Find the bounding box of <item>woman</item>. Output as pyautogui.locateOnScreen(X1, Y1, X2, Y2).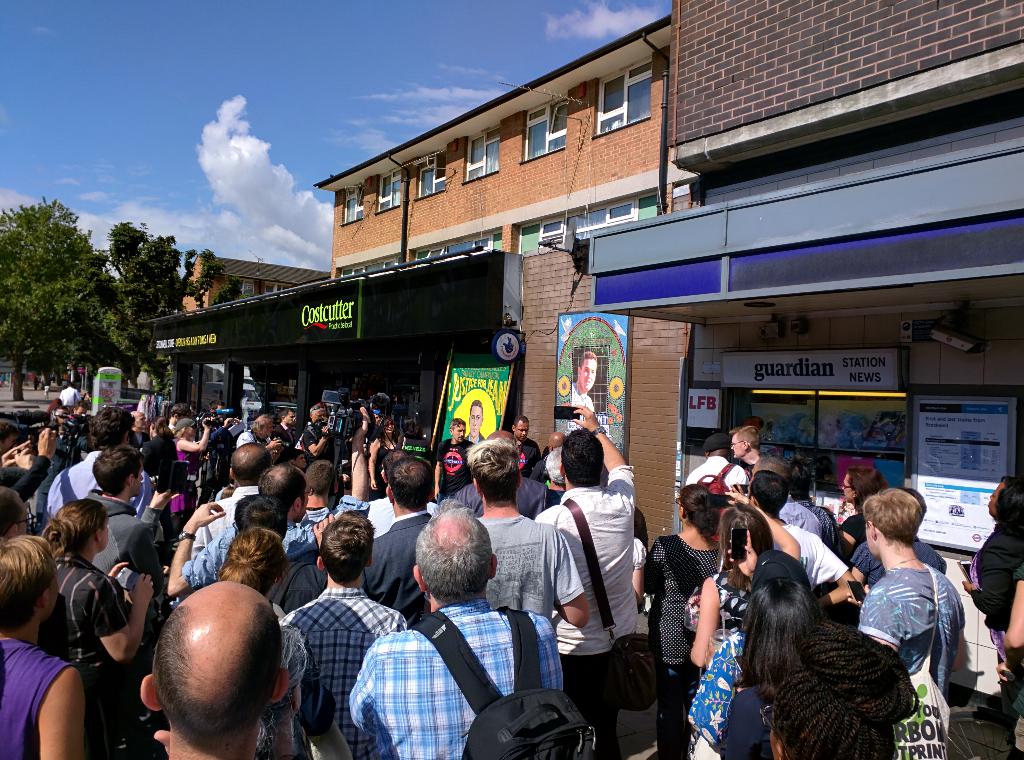
pyautogui.locateOnScreen(715, 574, 824, 759).
